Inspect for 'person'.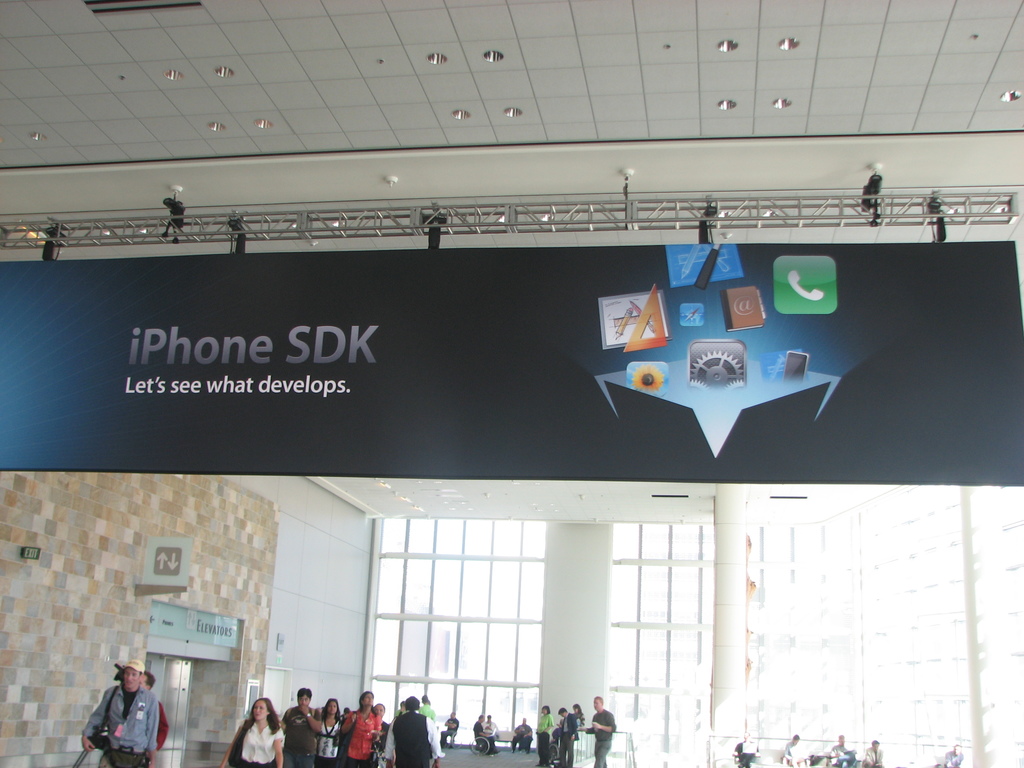
Inspection: [left=474, top=715, right=497, bottom=752].
